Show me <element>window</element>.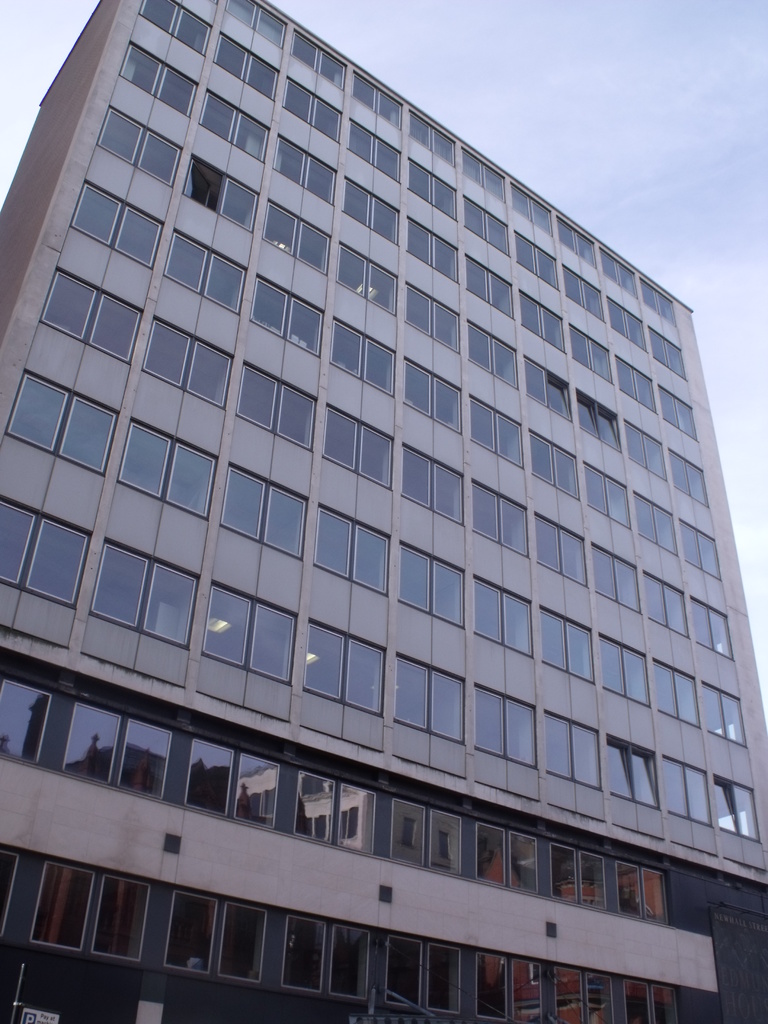
<element>window</element> is here: <region>597, 634, 650, 707</region>.
